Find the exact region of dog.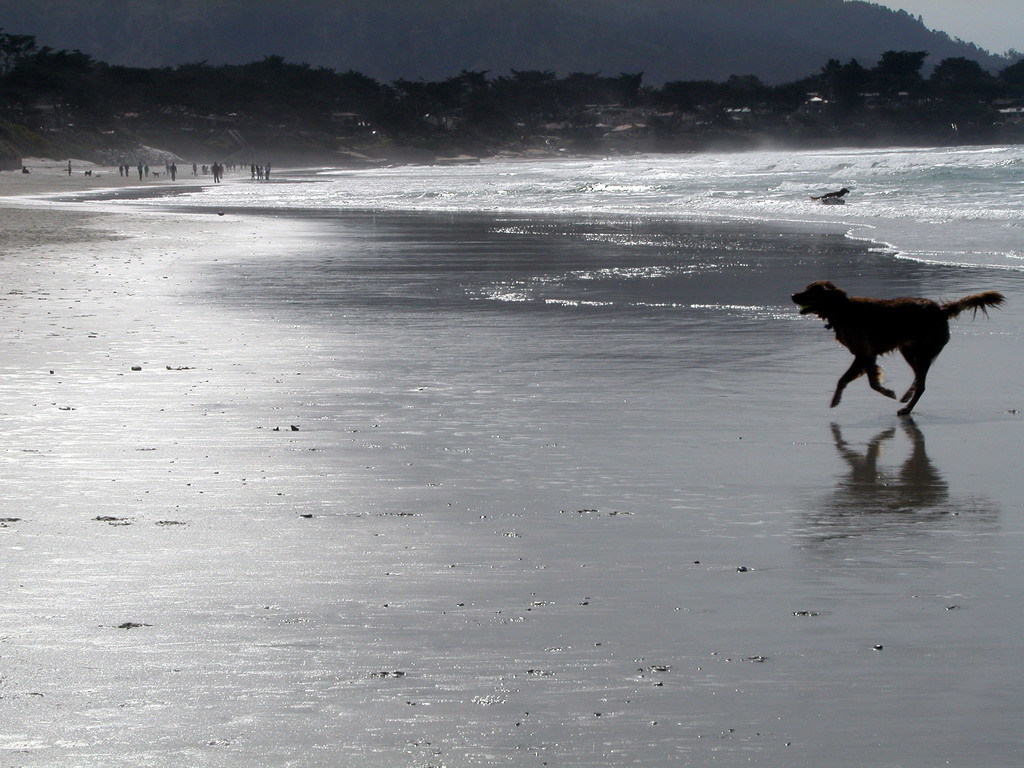
Exact region: box(788, 281, 1007, 416).
